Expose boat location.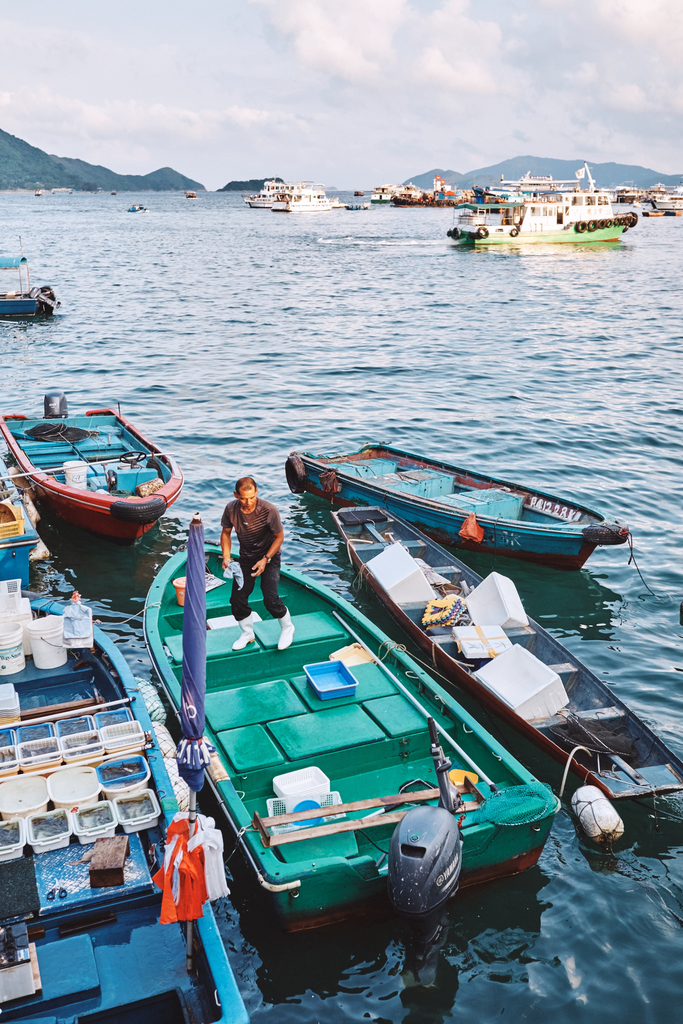
Exposed at <region>395, 175, 463, 216</region>.
